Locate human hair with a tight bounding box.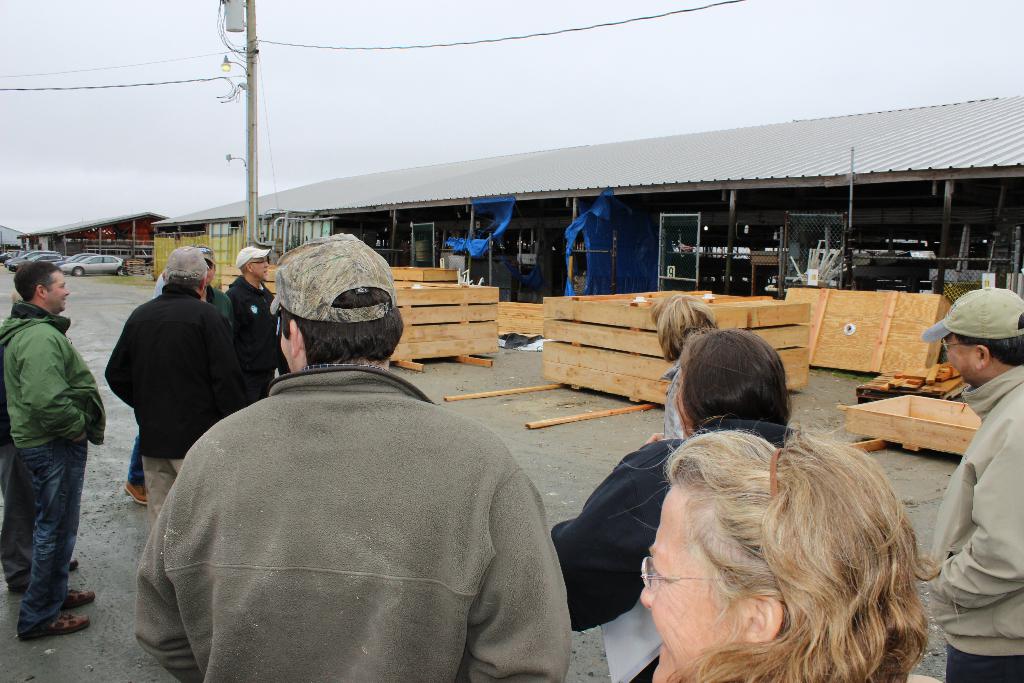
622:427:928:670.
